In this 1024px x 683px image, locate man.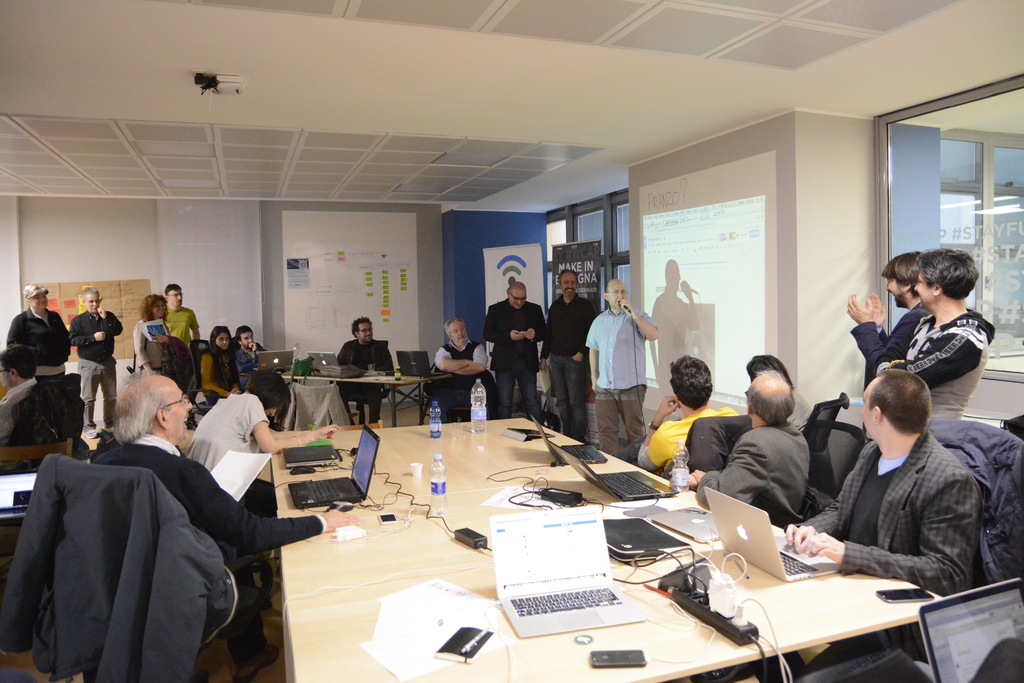
Bounding box: pyautogui.locateOnScreen(886, 249, 998, 427).
